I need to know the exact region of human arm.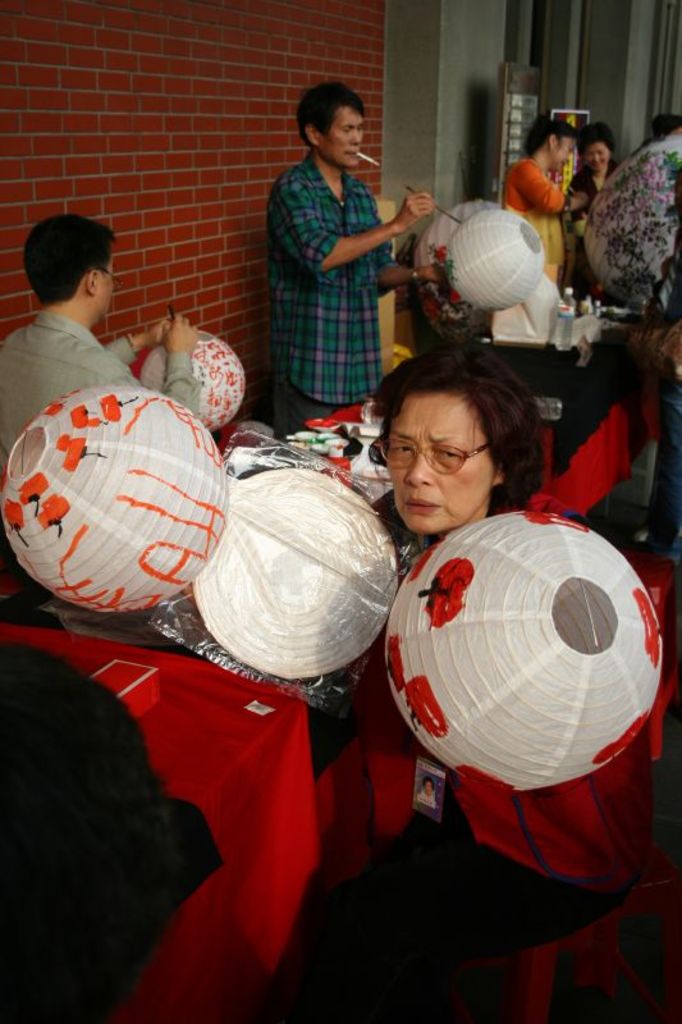
Region: <region>518, 160, 590, 218</region>.
